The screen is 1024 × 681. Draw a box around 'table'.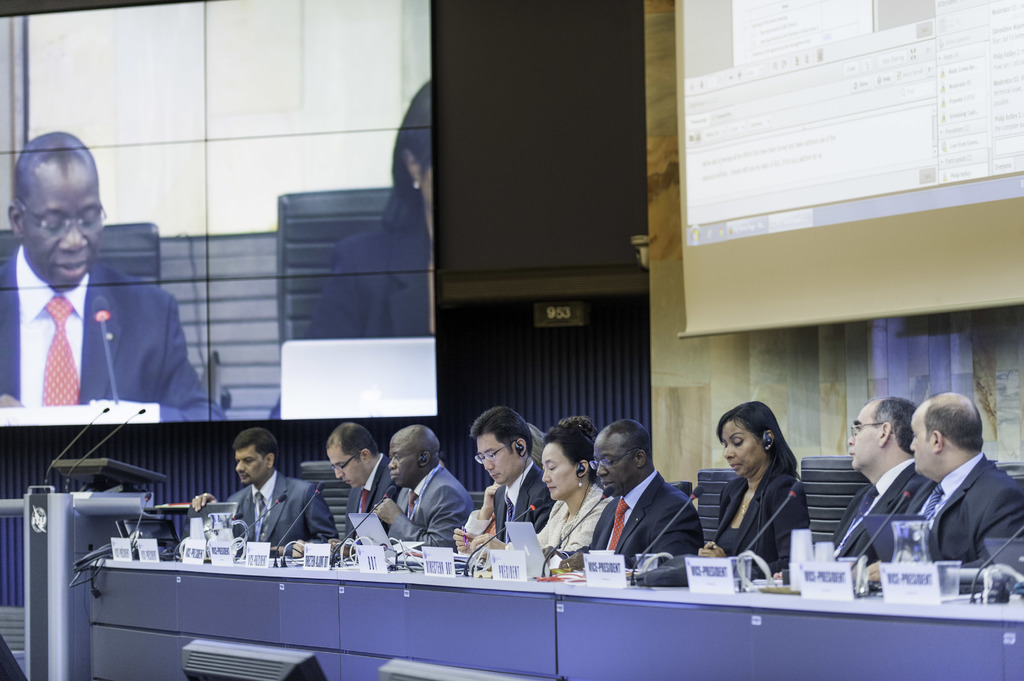
Rect(88, 556, 1023, 680).
